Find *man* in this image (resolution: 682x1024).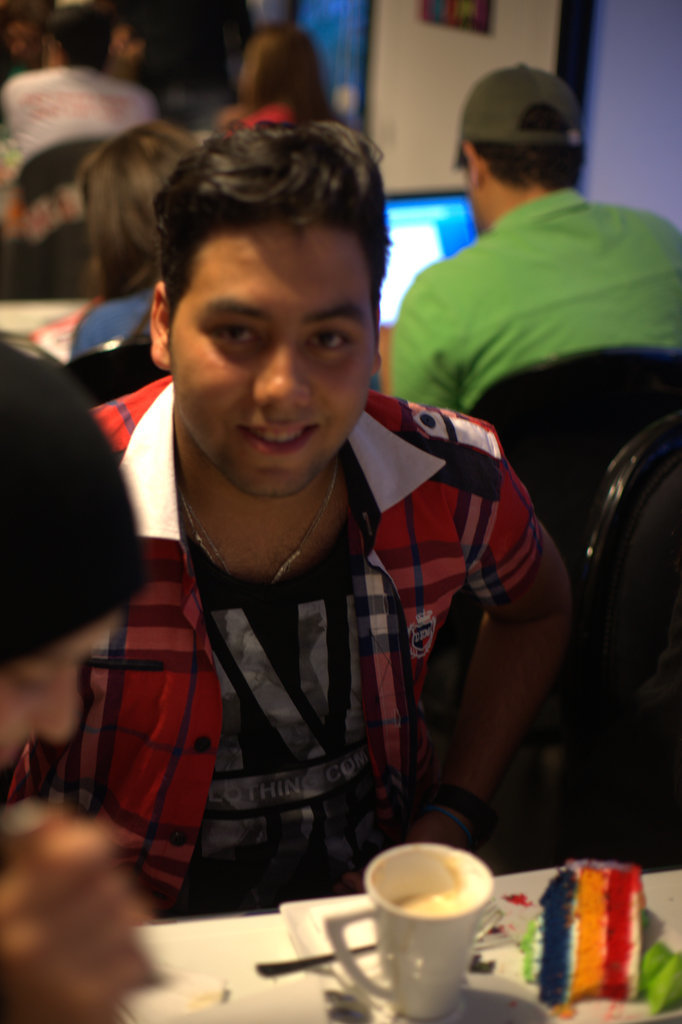
left=391, top=61, right=681, bottom=413.
